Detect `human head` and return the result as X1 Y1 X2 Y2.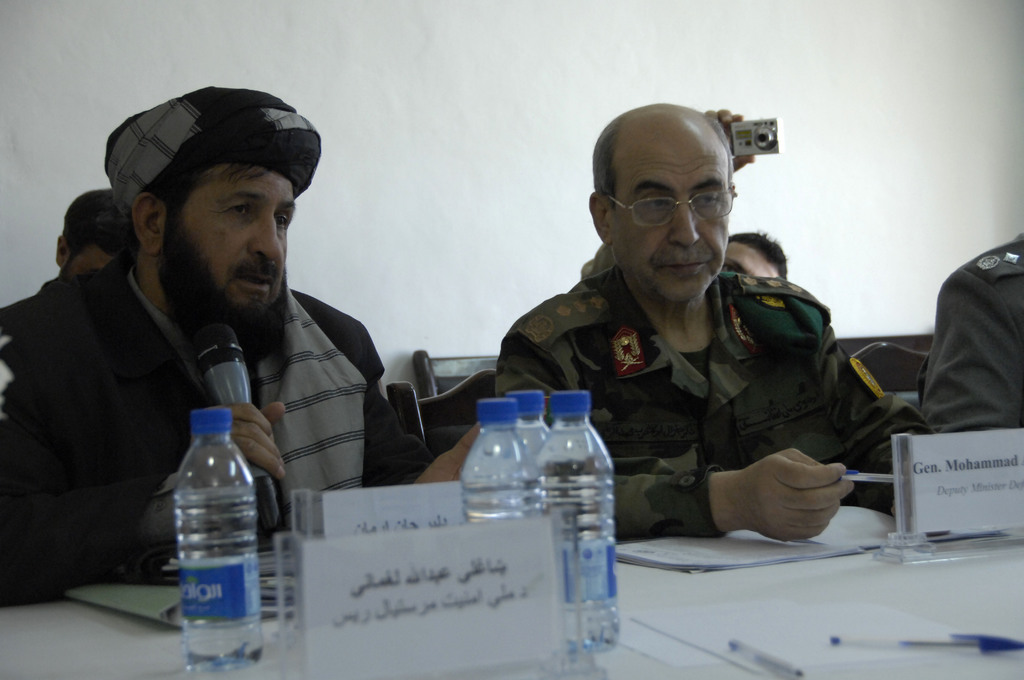
52 191 120 278.
